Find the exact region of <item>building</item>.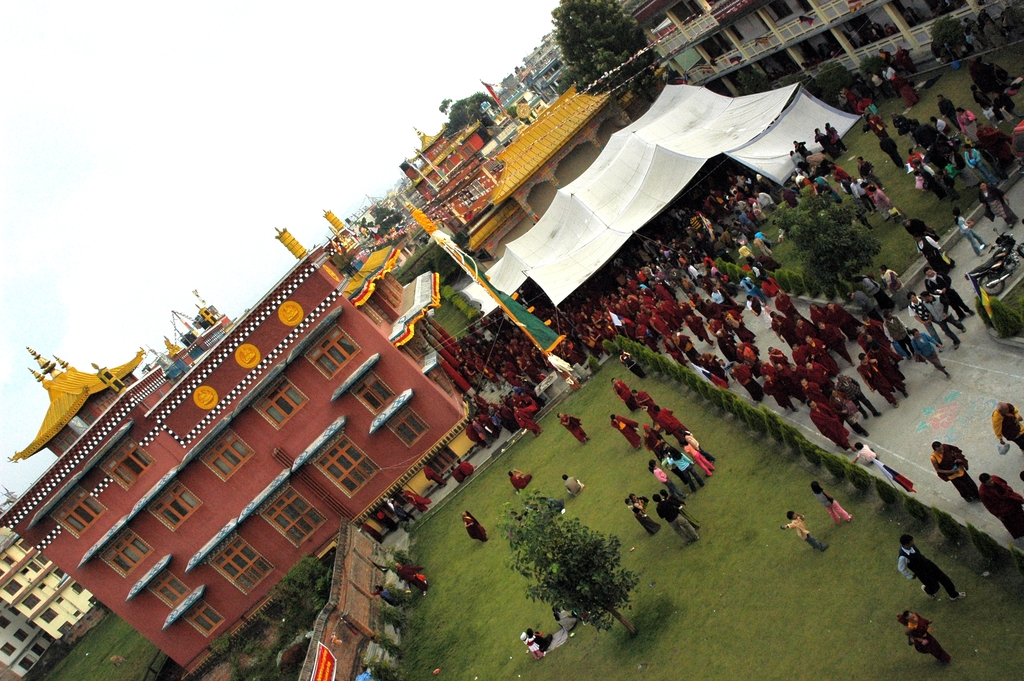
Exact region: [632, 0, 984, 61].
